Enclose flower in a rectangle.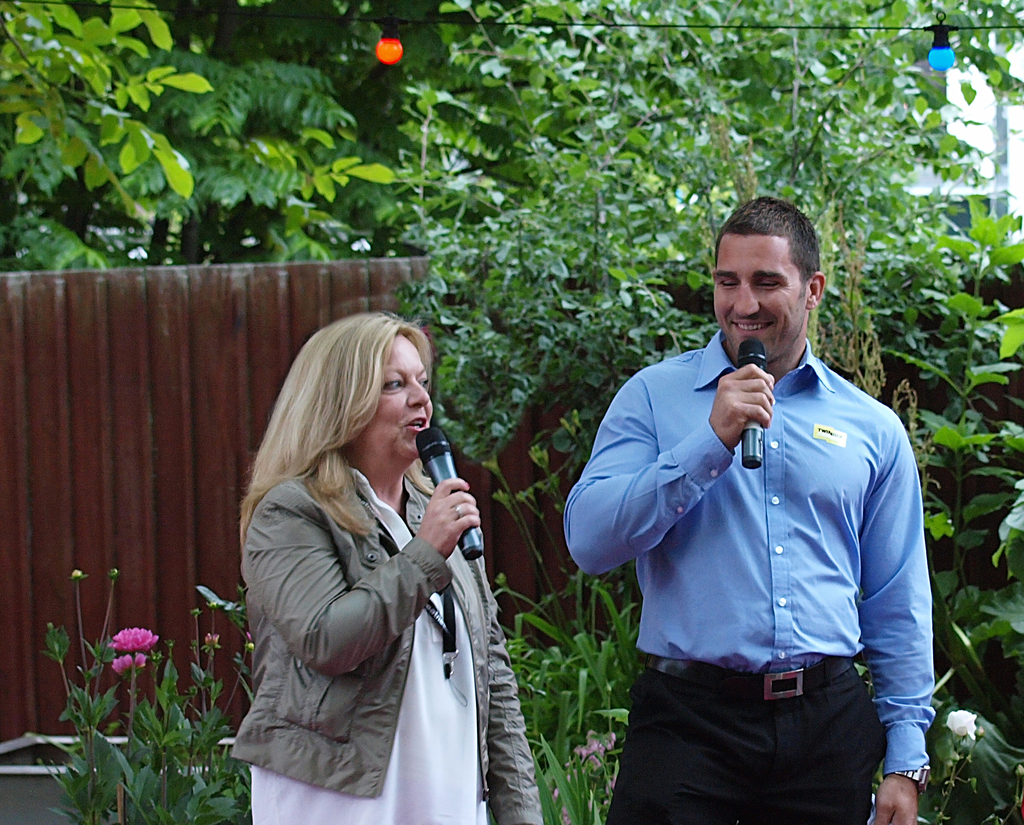
crop(112, 656, 147, 678).
